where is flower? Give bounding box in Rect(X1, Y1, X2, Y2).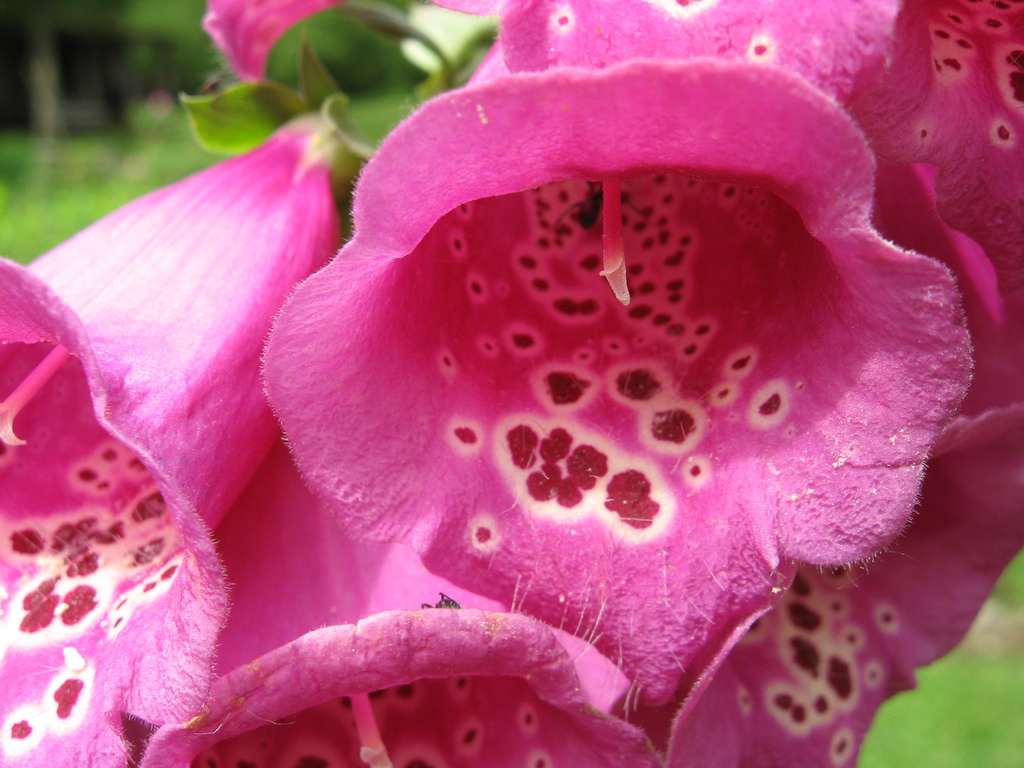
Rect(134, 545, 656, 767).
